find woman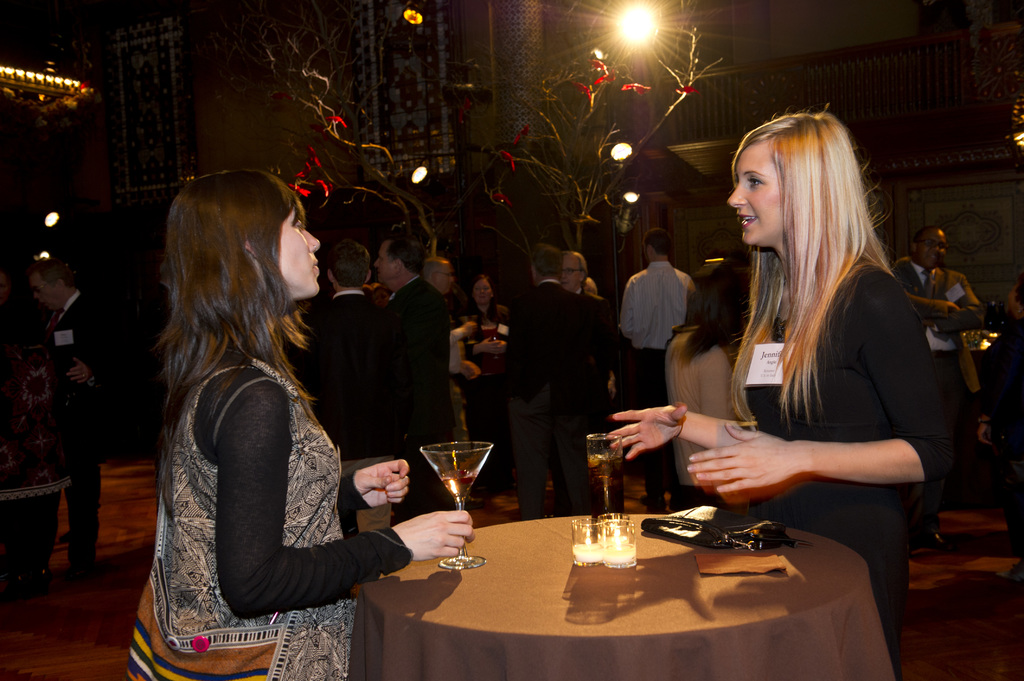
box(0, 317, 83, 605)
